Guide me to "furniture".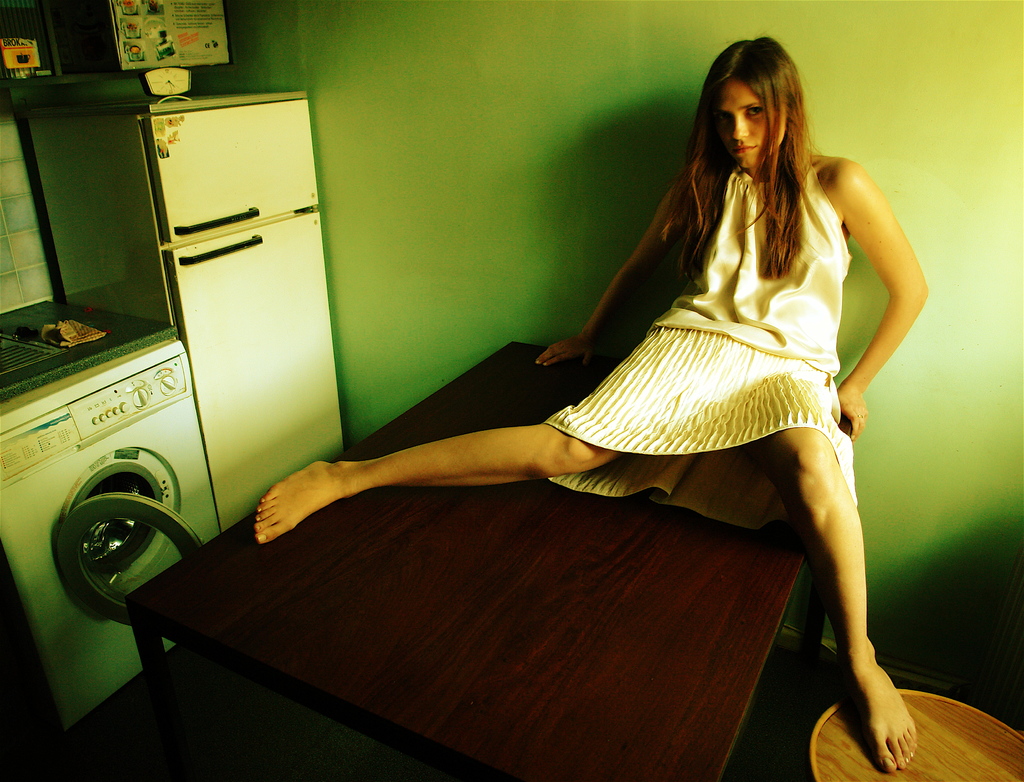
Guidance: bbox=(124, 341, 824, 781).
